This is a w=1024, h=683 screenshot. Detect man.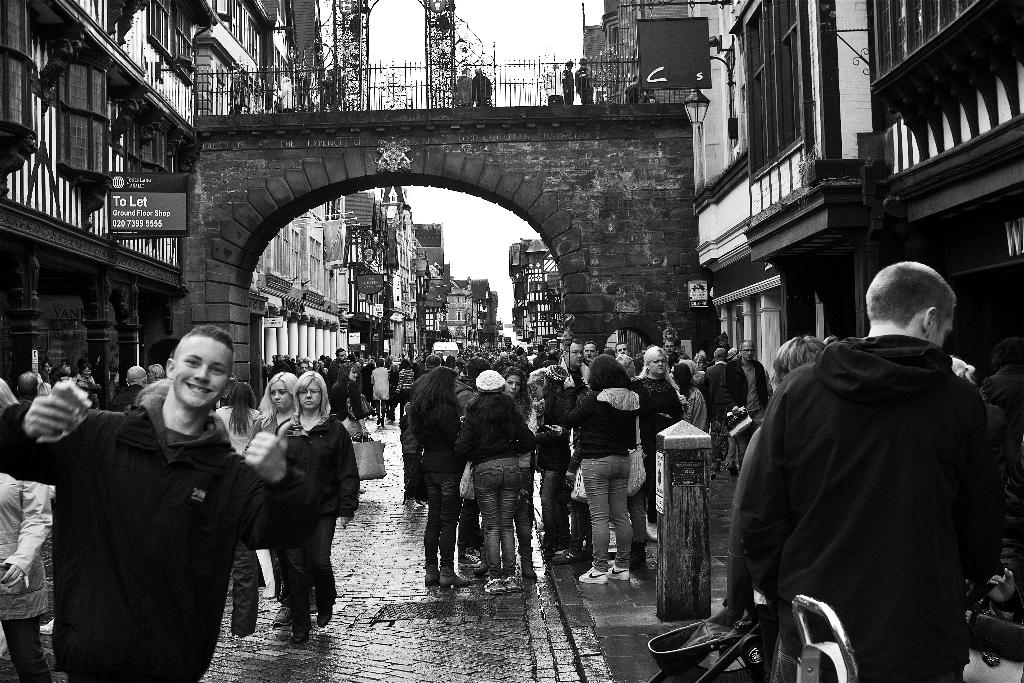
BBox(573, 54, 597, 104).
